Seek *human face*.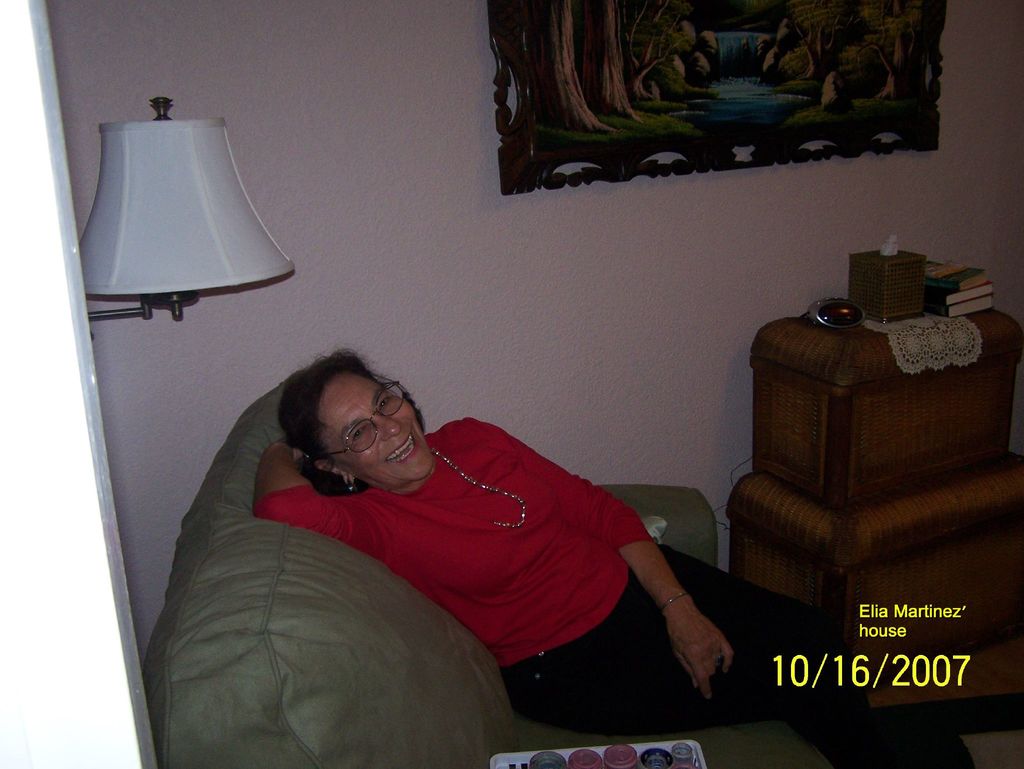
region(323, 373, 432, 483).
